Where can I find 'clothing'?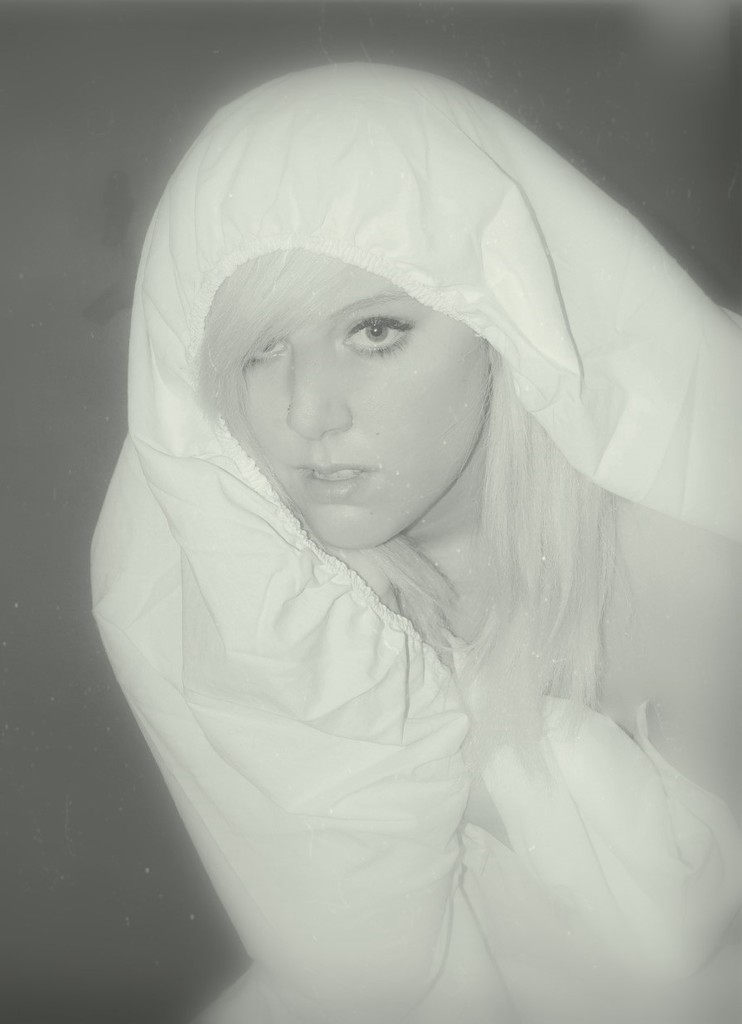
You can find it at 96, 53, 741, 1019.
